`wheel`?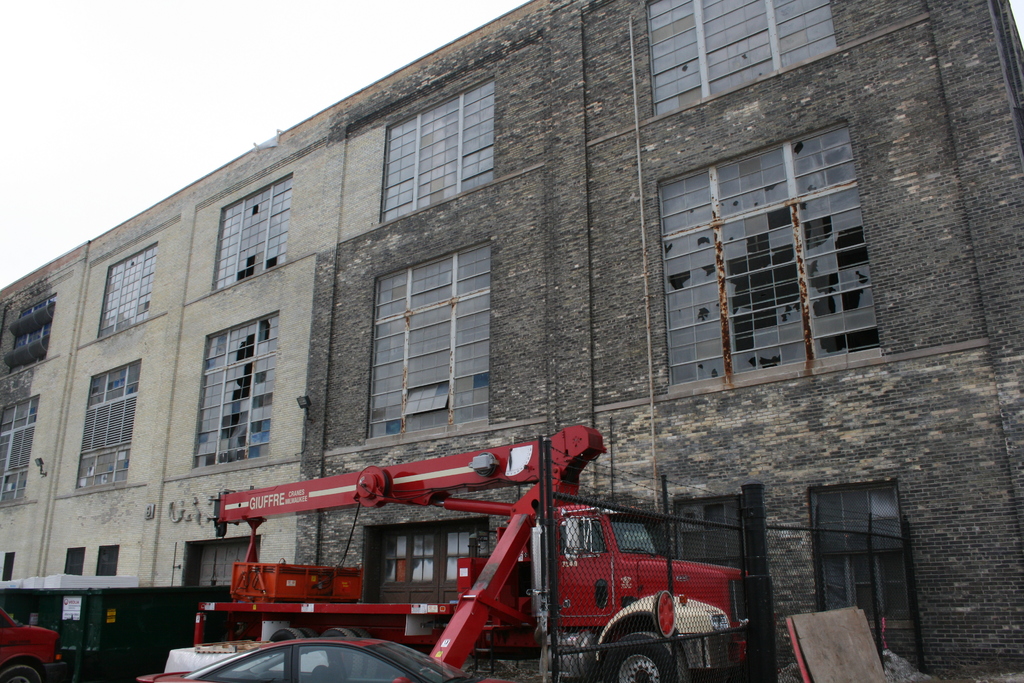
605/629/684/682
